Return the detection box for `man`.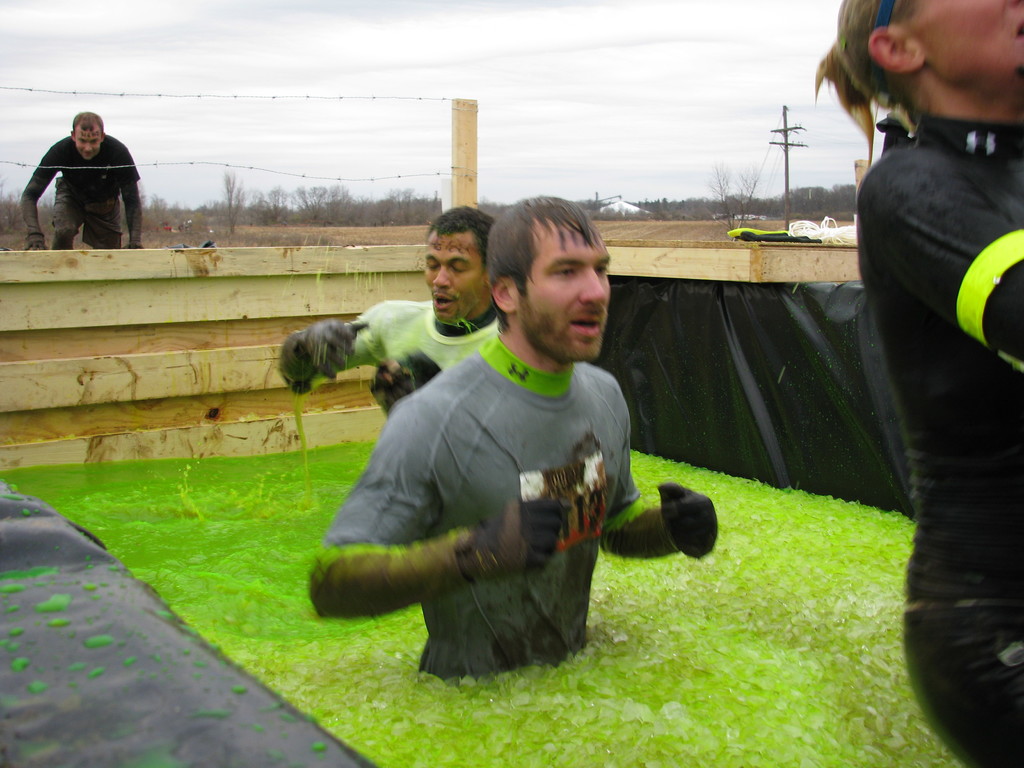
detection(21, 113, 162, 256).
